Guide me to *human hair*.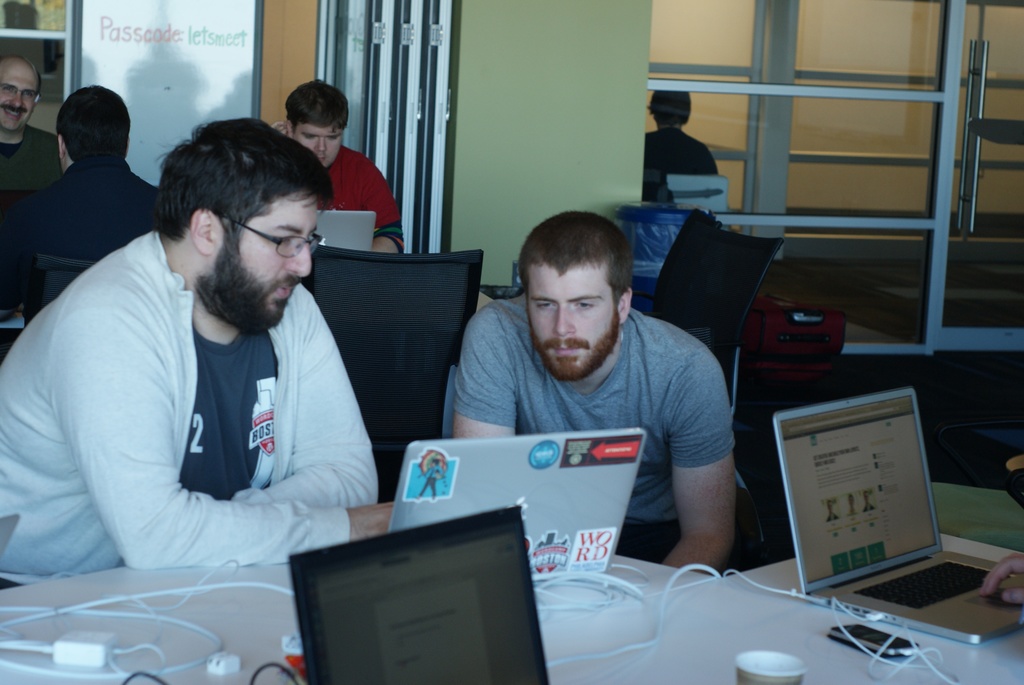
Guidance: 286/78/354/135.
